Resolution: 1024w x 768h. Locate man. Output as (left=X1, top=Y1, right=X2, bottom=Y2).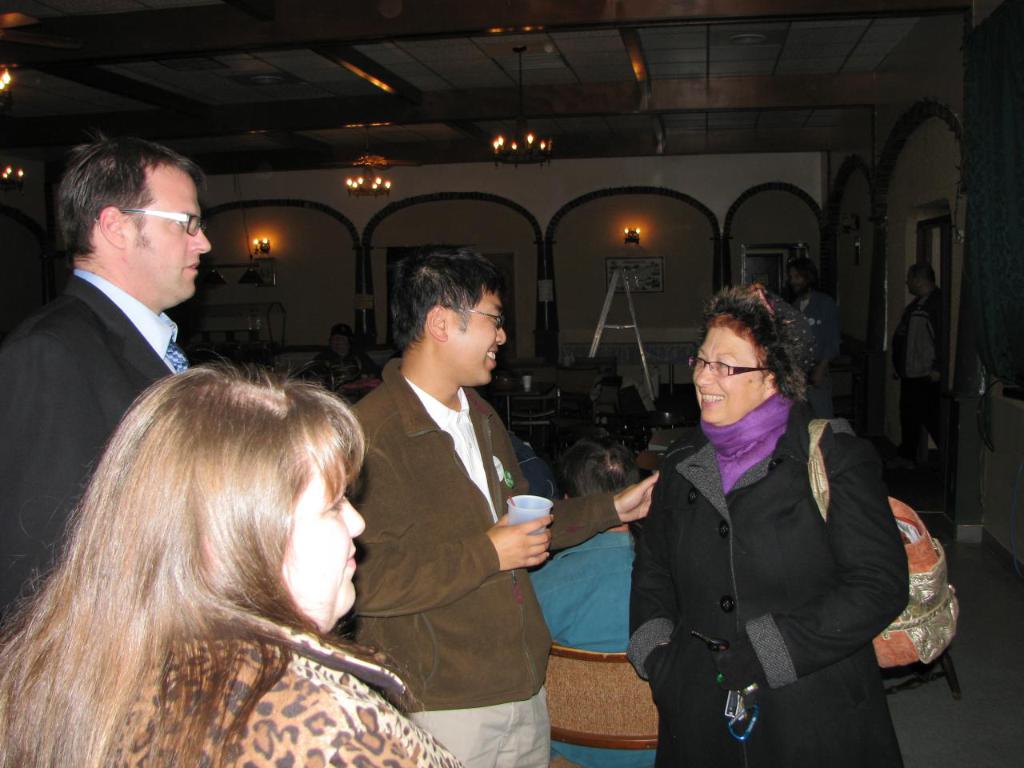
(left=782, top=256, right=839, bottom=418).
